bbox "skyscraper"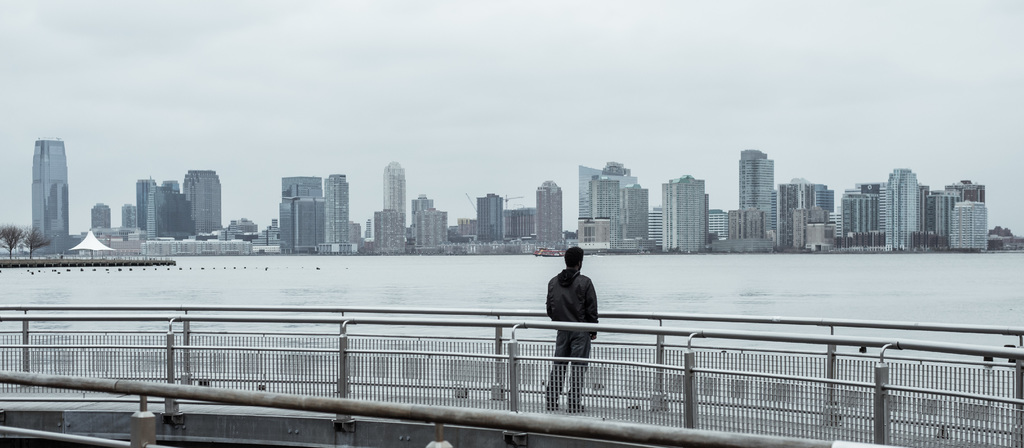
(621, 160, 653, 245)
